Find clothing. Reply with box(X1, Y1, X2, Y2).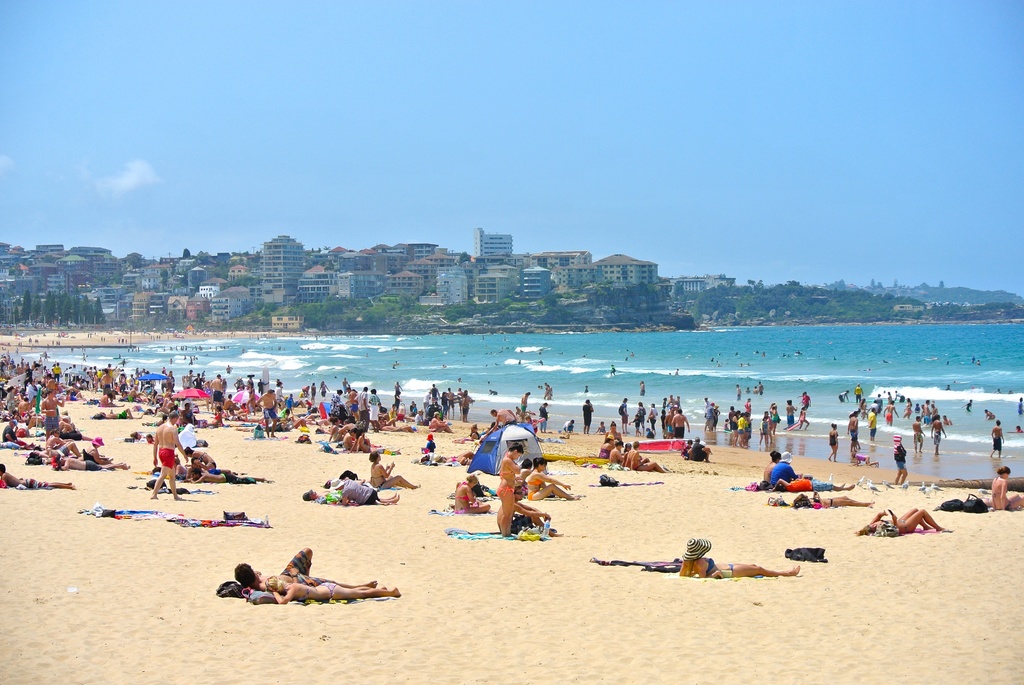
box(785, 476, 833, 491).
